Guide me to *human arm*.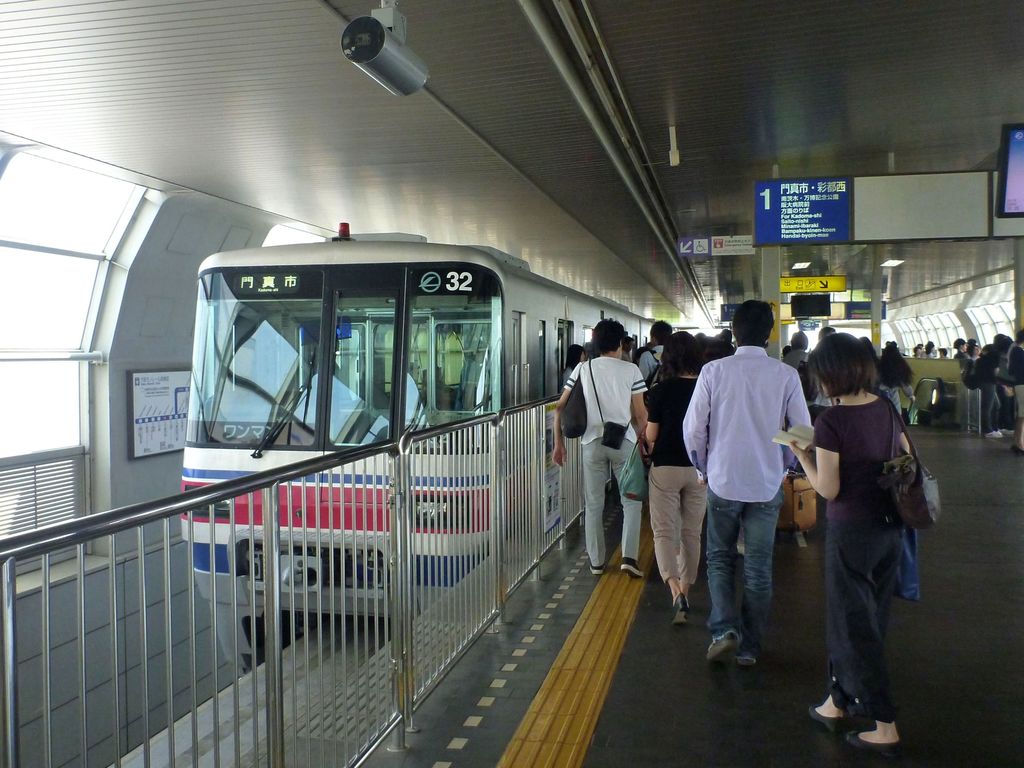
Guidance: locate(627, 365, 648, 449).
